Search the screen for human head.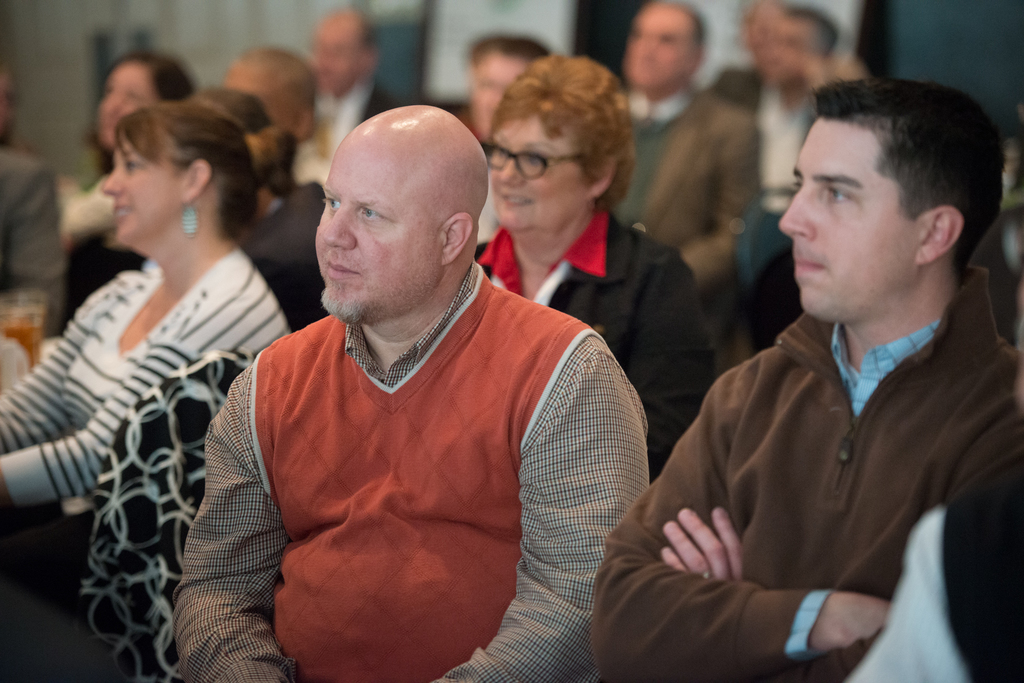
Found at bbox(306, 100, 492, 351).
